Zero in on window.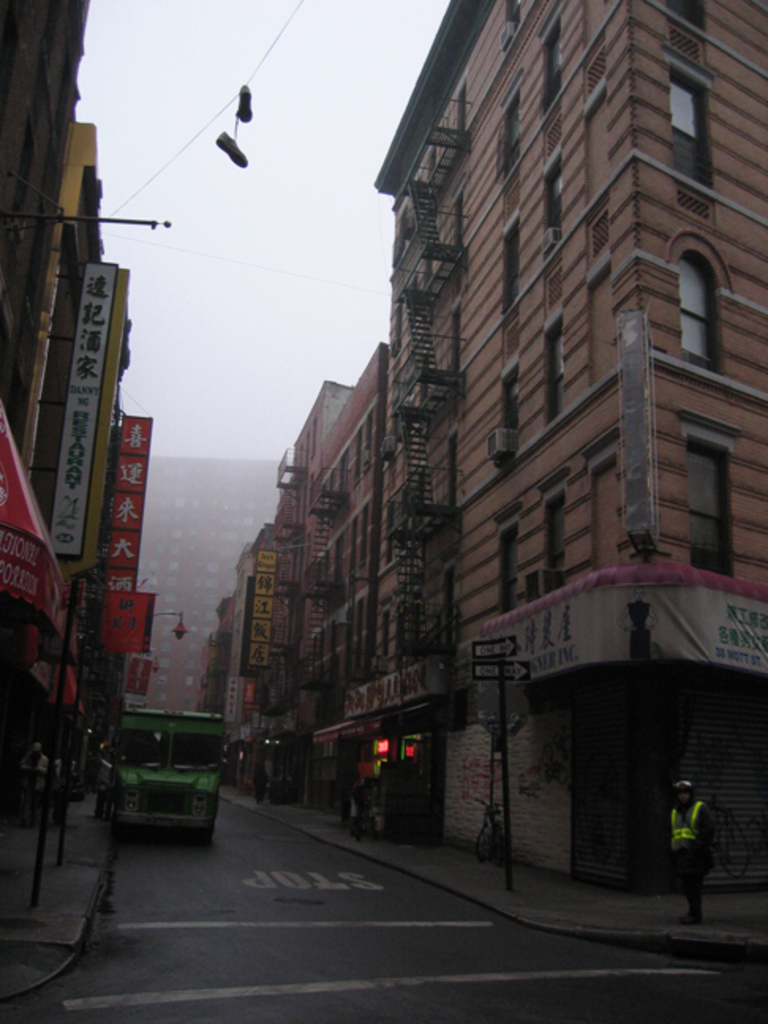
Zeroed in: box(681, 412, 741, 582).
